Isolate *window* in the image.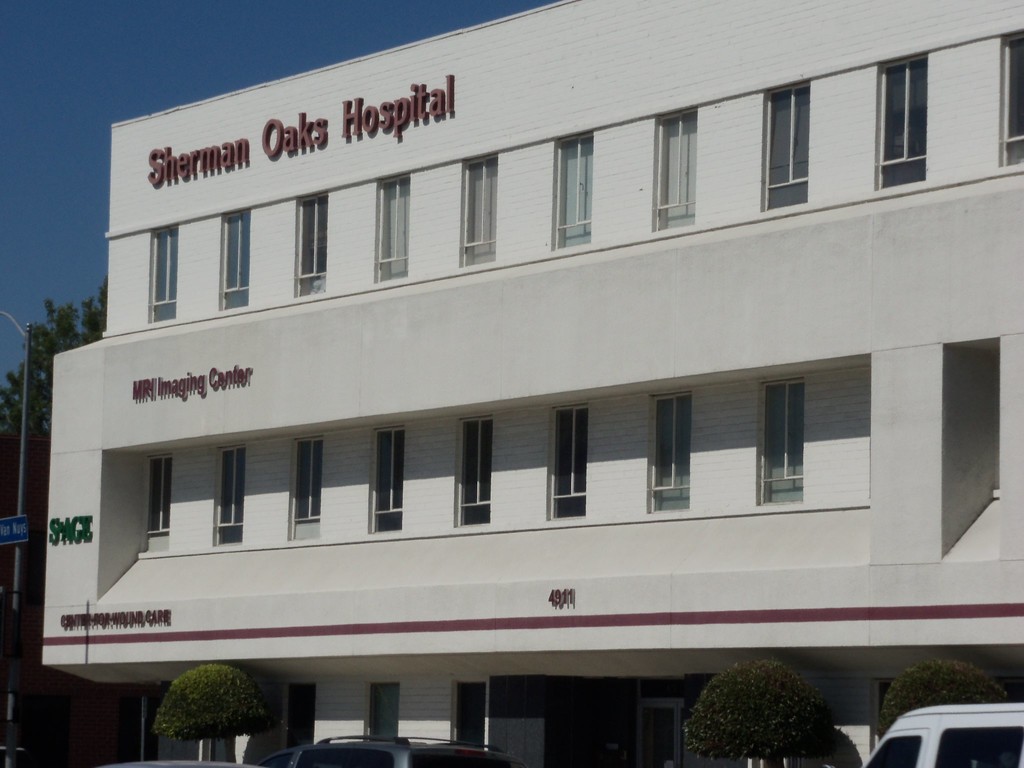
Isolated region: crop(152, 458, 174, 553).
